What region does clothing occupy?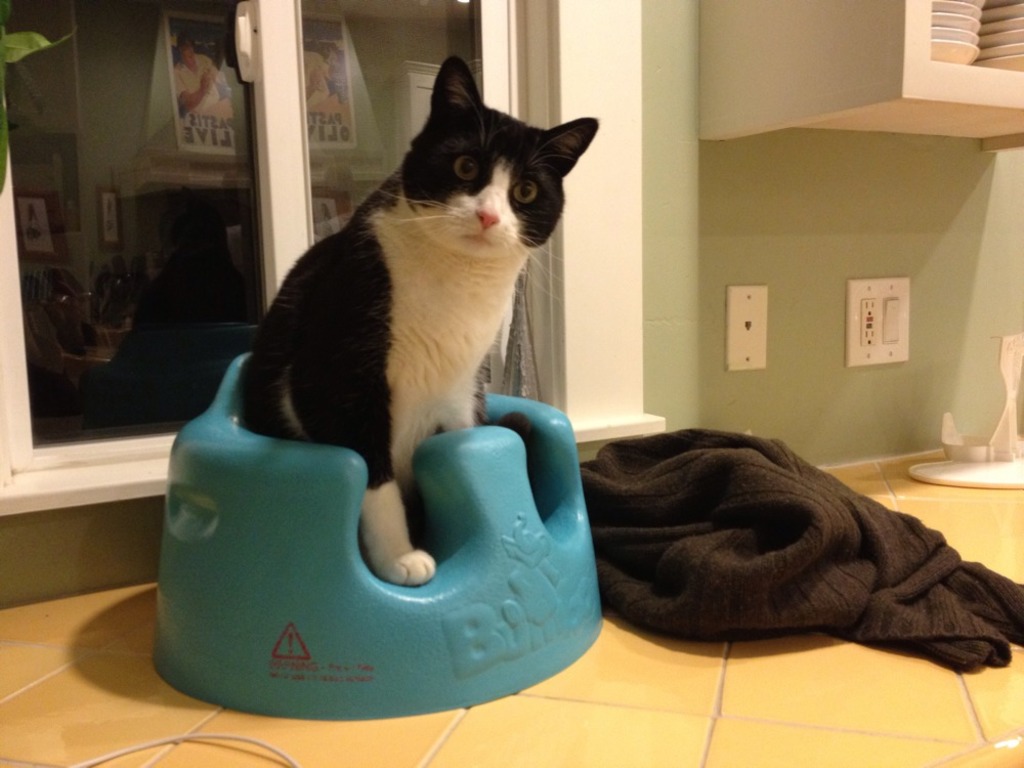
bbox=[303, 50, 332, 104].
